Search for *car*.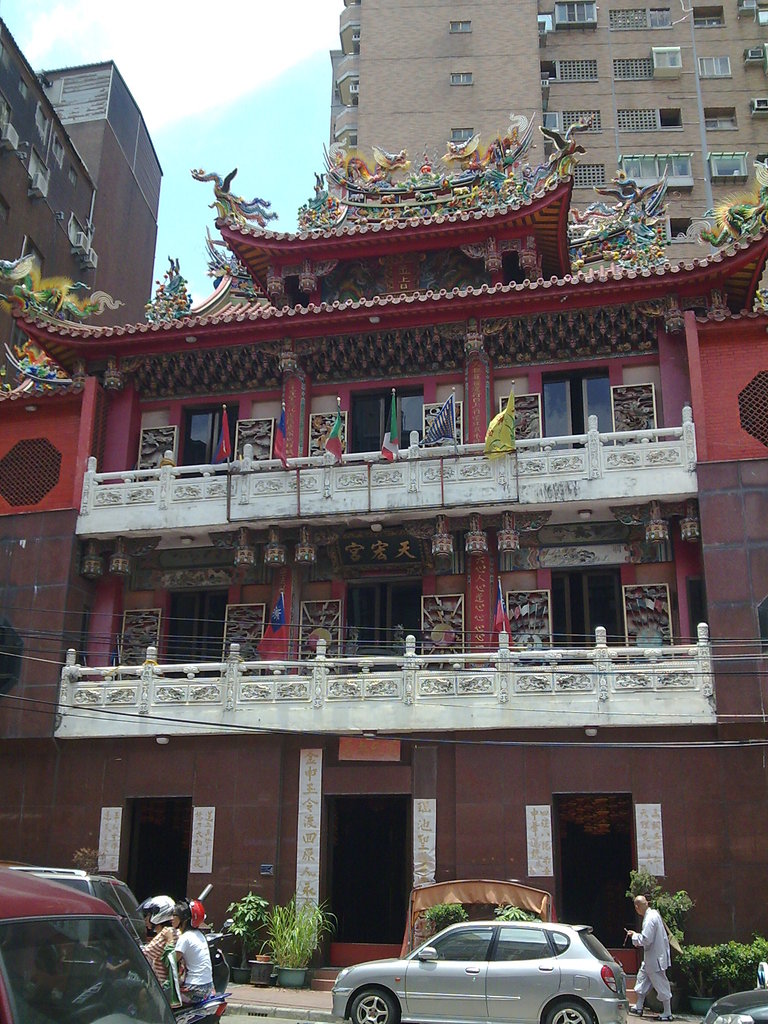
Found at (698,959,767,1023).
